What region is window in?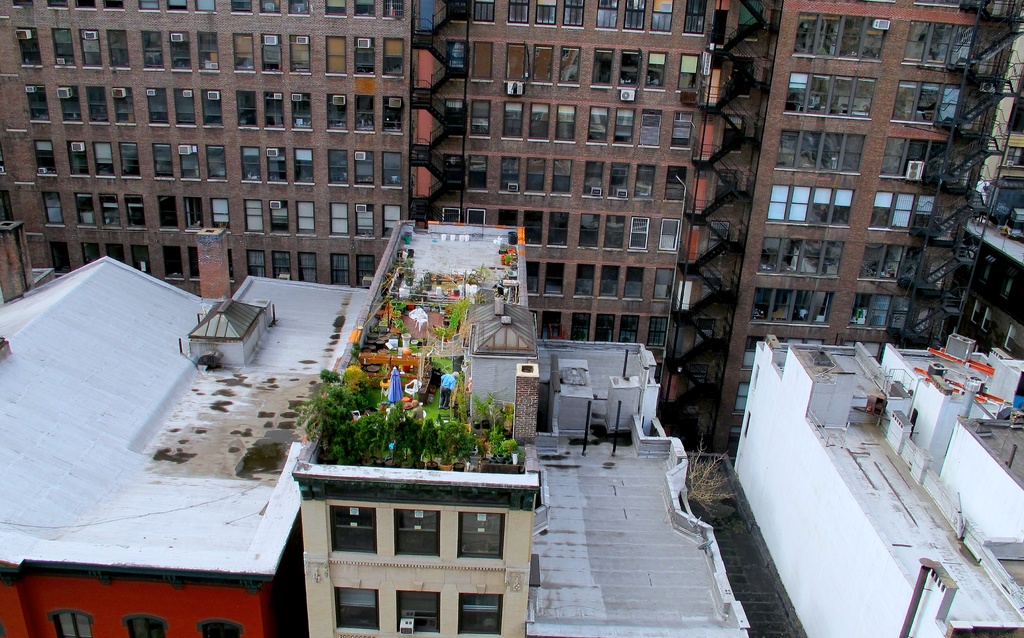
<region>674, 57, 700, 92</region>.
